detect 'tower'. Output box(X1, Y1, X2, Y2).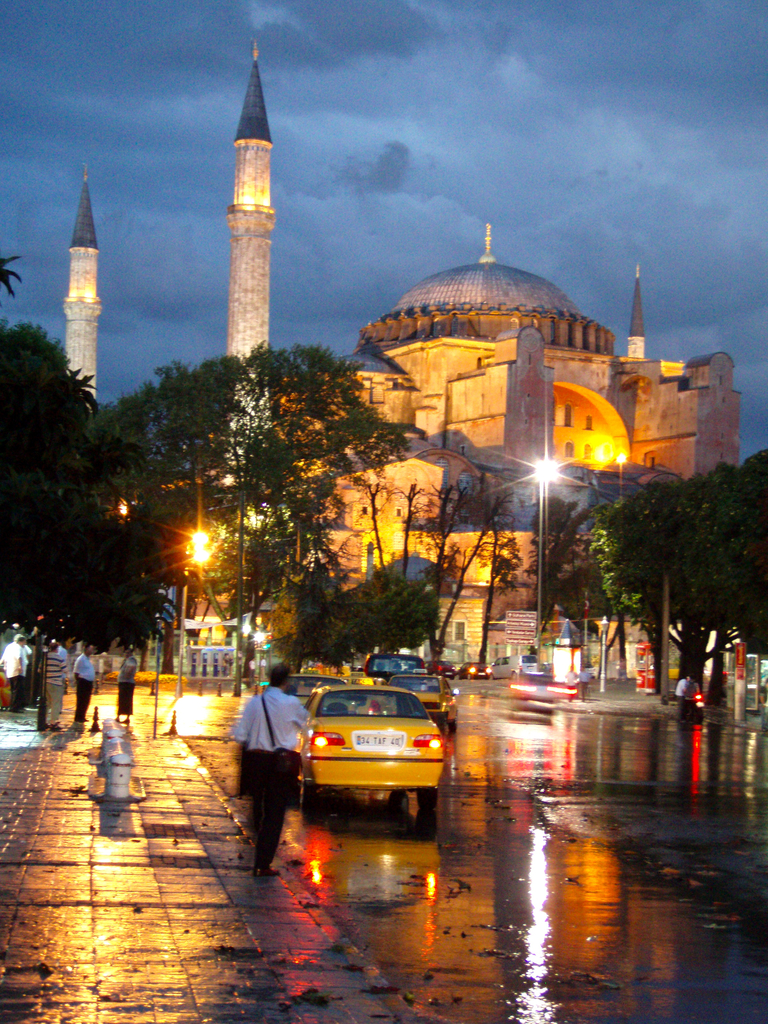
box(56, 176, 97, 400).
